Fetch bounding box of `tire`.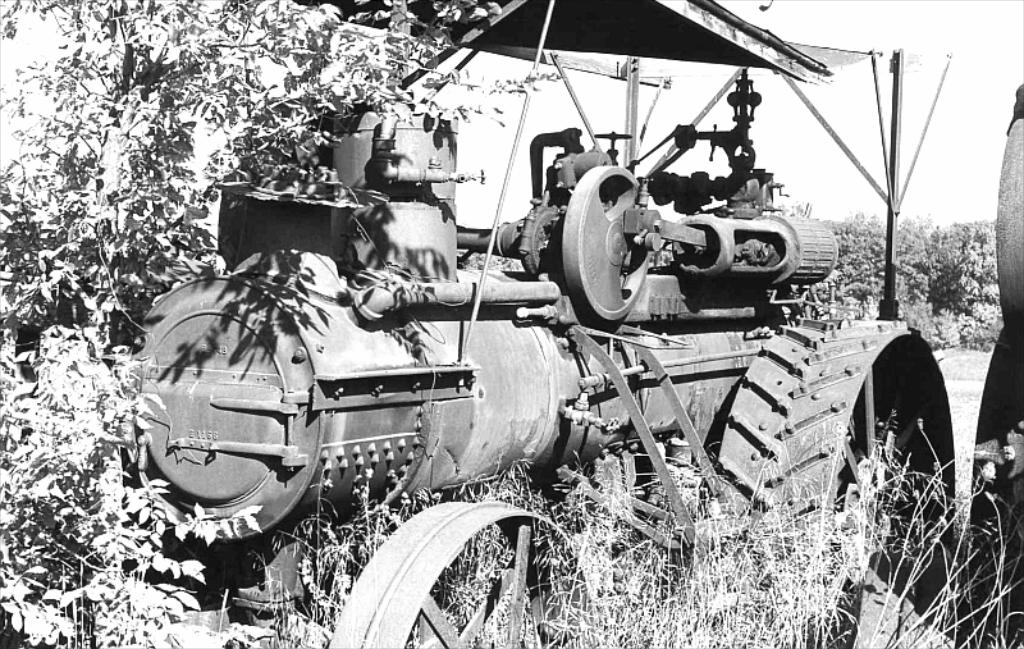
Bbox: box(320, 495, 596, 648).
